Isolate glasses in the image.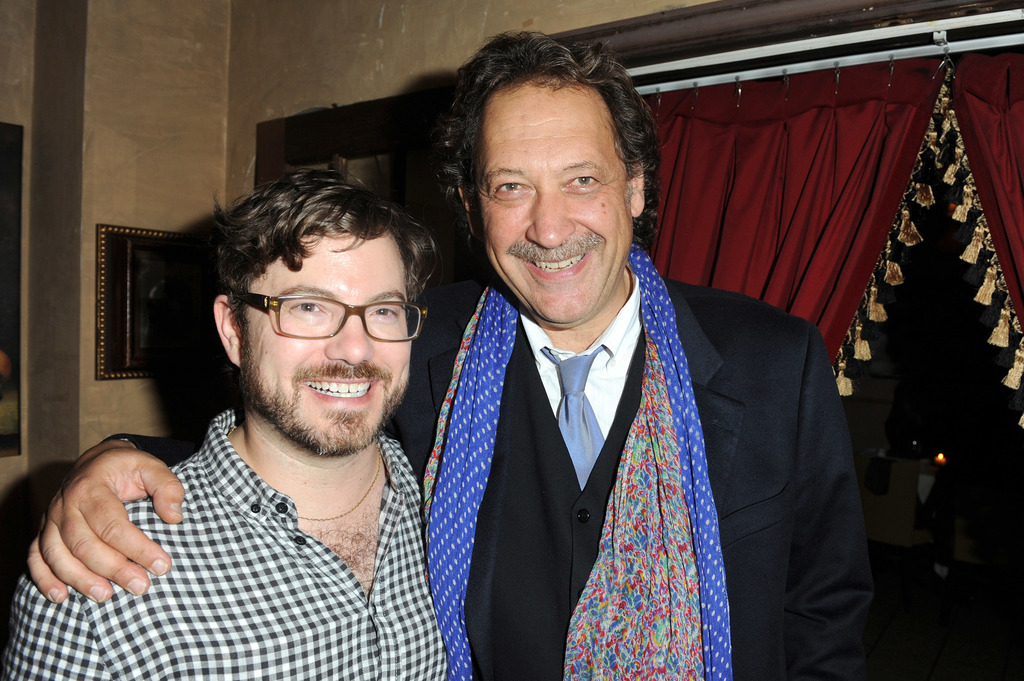
Isolated region: box(232, 287, 424, 355).
